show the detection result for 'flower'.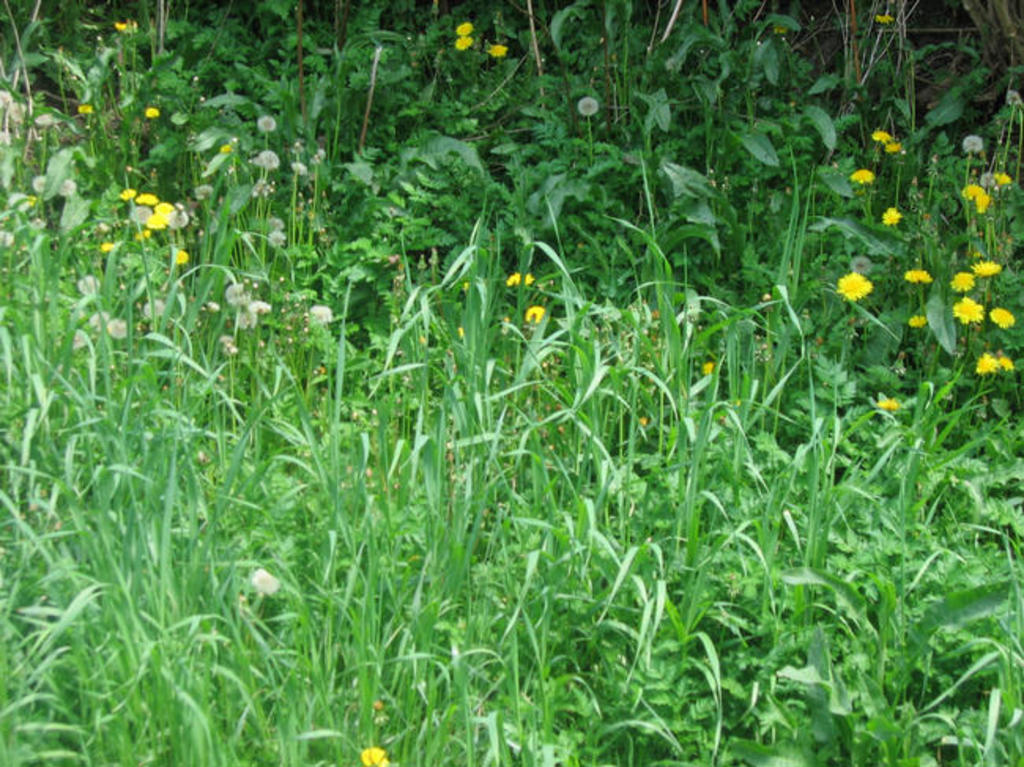
rect(903, 266, 933, 282).
